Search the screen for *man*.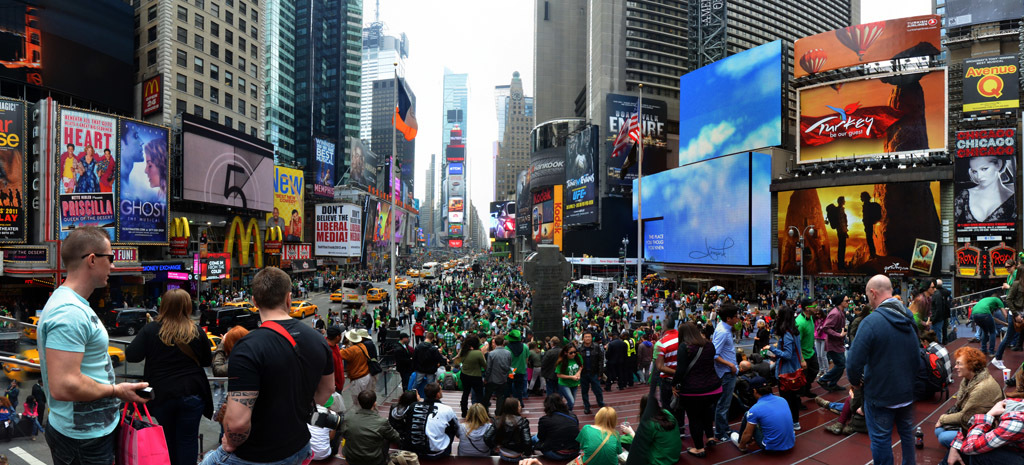
Found at [729,374,797,458].
